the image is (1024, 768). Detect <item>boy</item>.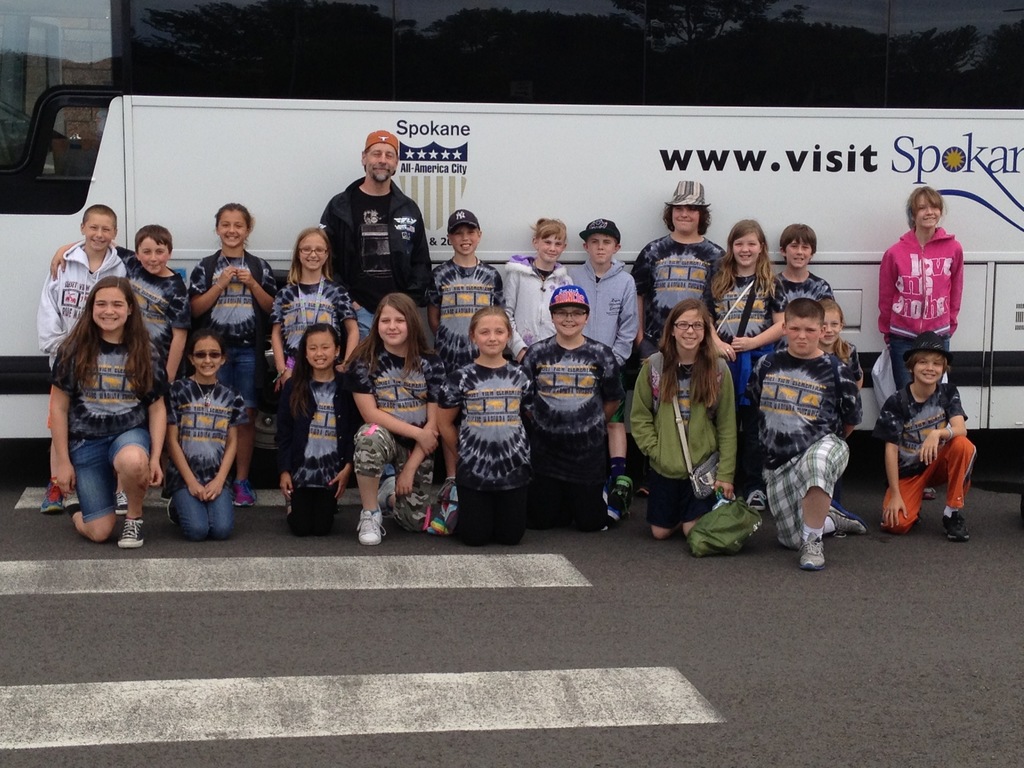
Detection: detection(427, 206, 513, 387).
